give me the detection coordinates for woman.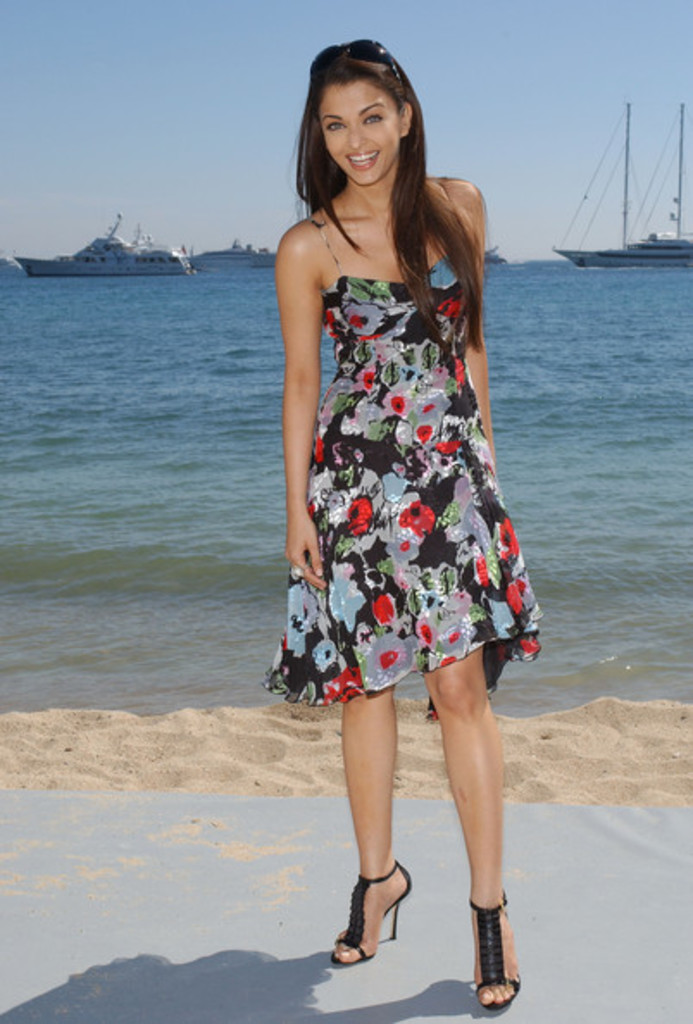
259/33/538/1010.
